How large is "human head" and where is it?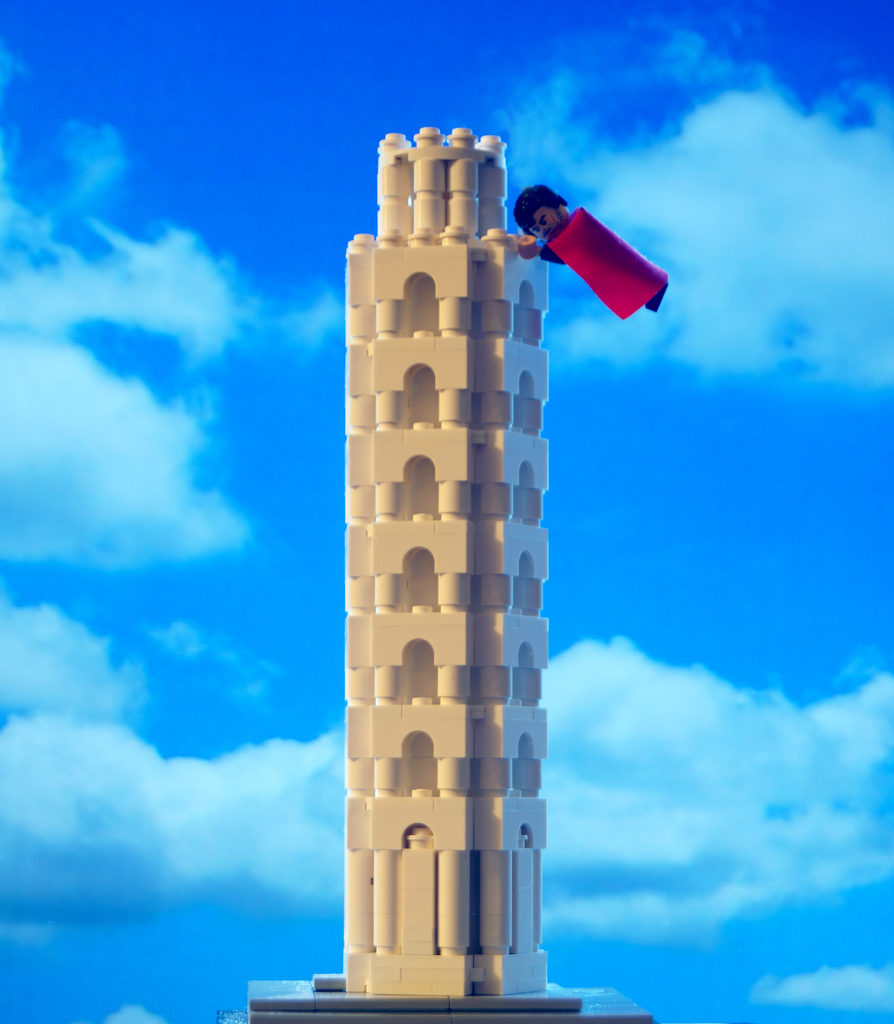
Bounding box: 512 188 566 244.
